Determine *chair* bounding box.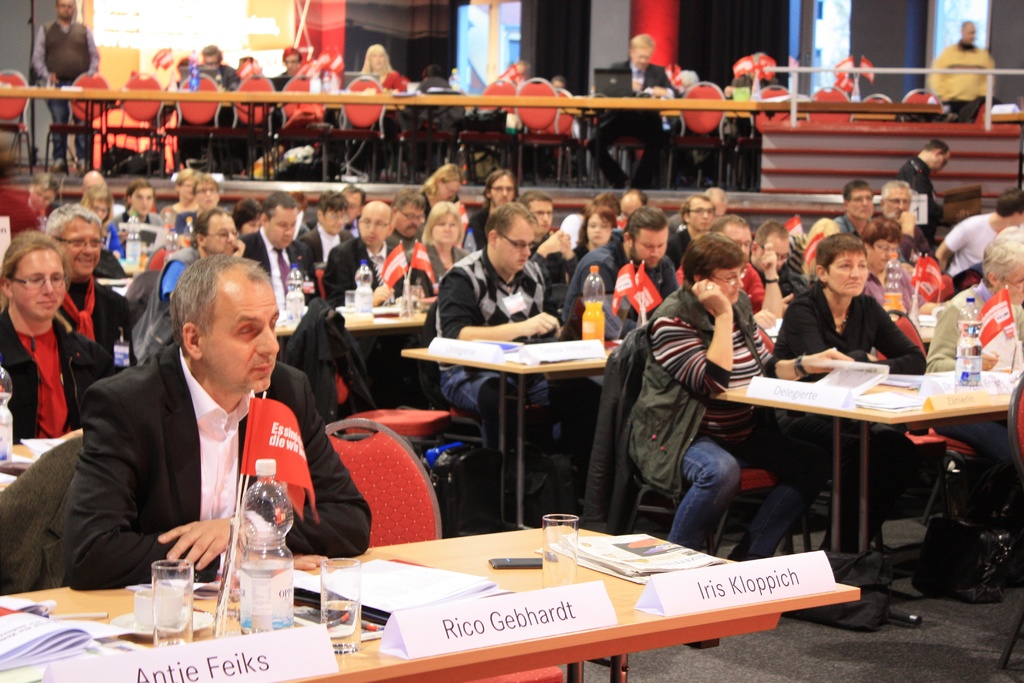
Determined: <box>152,72,220,178</box>.
